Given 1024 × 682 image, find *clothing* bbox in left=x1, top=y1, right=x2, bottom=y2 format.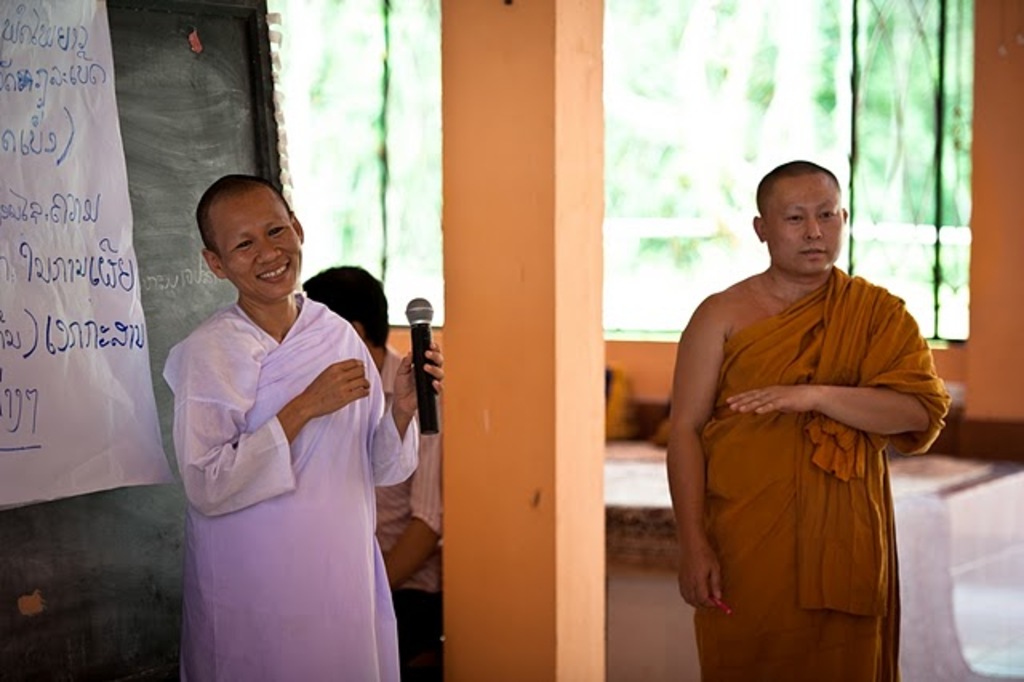
left=373, top=344, right=440, bottom=680.
